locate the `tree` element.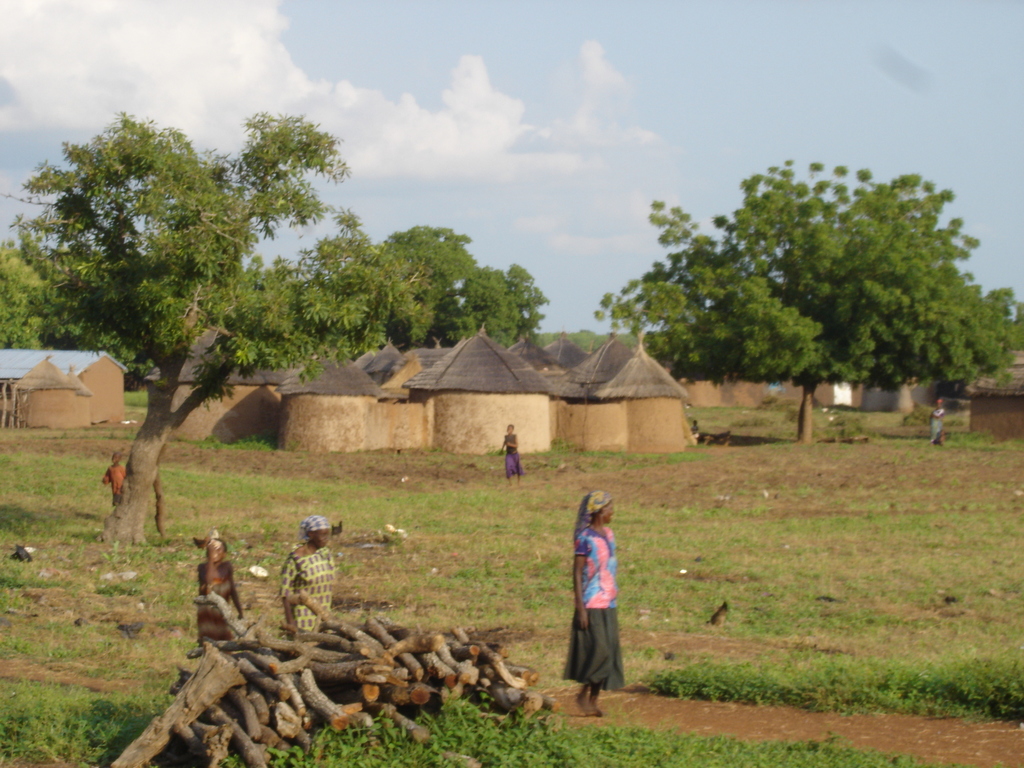
Element bbox: bbox=[622, 145, 992, 440].
